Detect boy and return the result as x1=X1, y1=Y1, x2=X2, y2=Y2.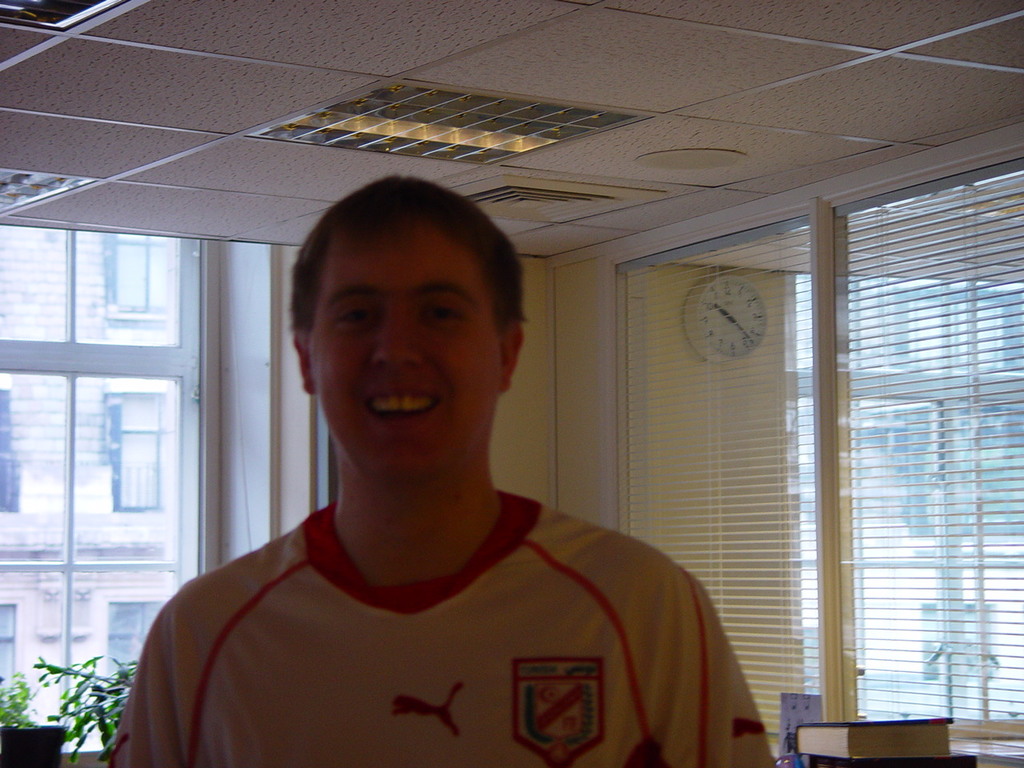
x1=170, y1=189, x2=725, y2=767.
